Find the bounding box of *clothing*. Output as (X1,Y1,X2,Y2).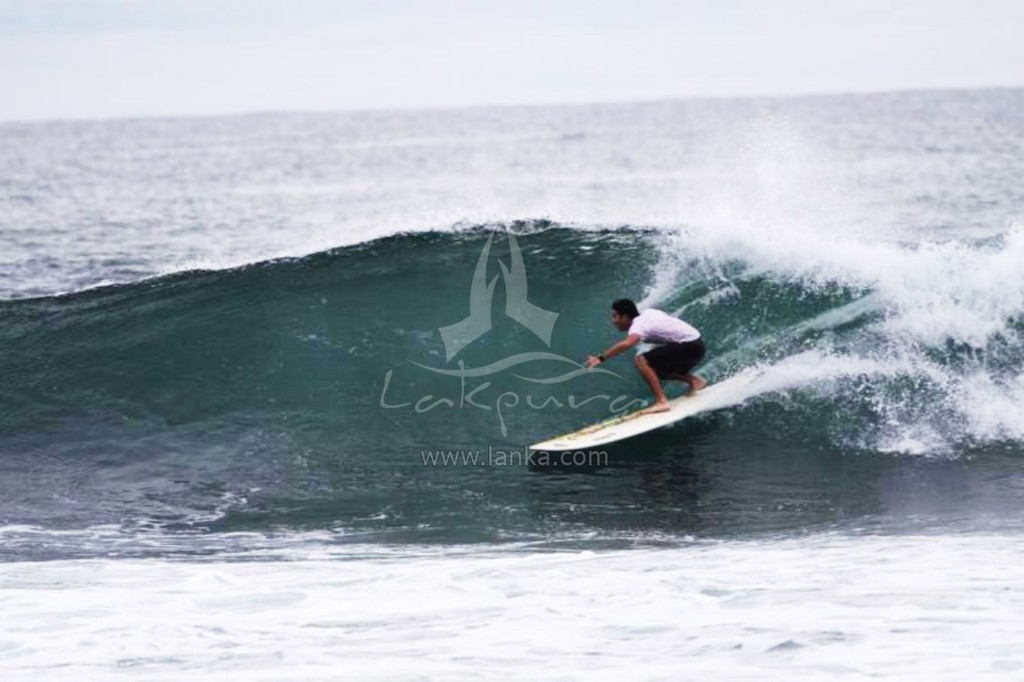
(624,304,710,379).
